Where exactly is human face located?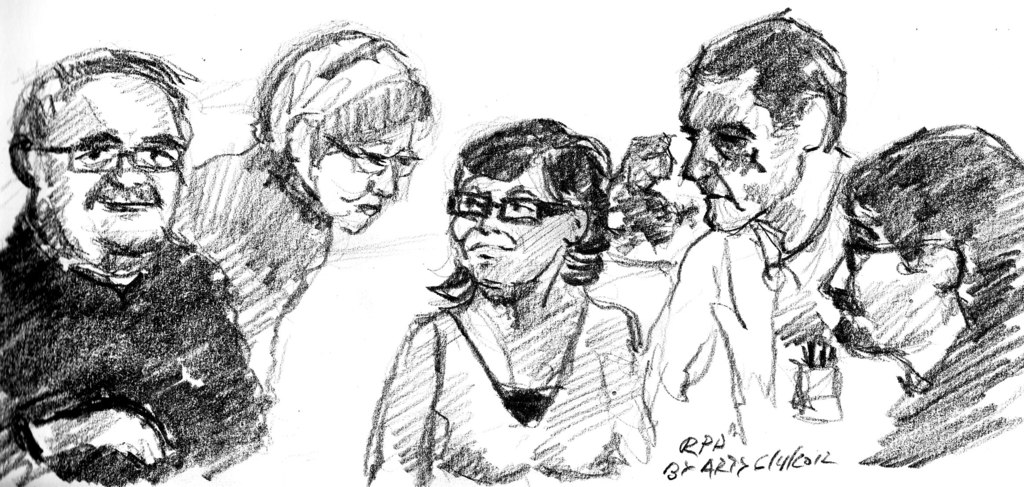
Its bounding box is <box>451,165,566,281</box>.
